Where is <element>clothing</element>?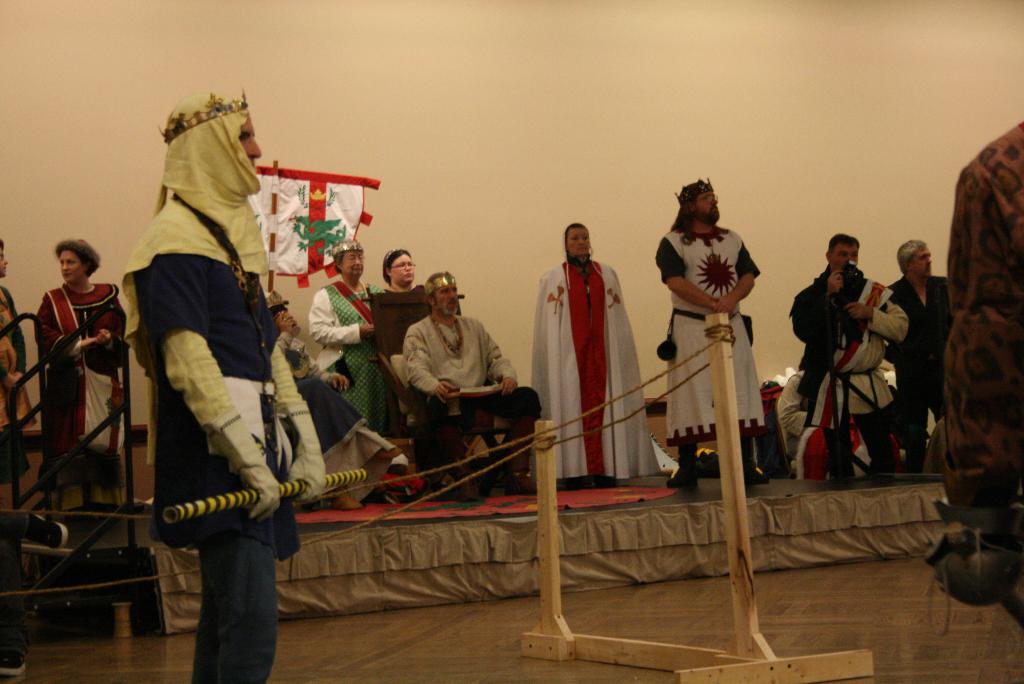
(x1=401, y1=316, x2=540, y2=476).
